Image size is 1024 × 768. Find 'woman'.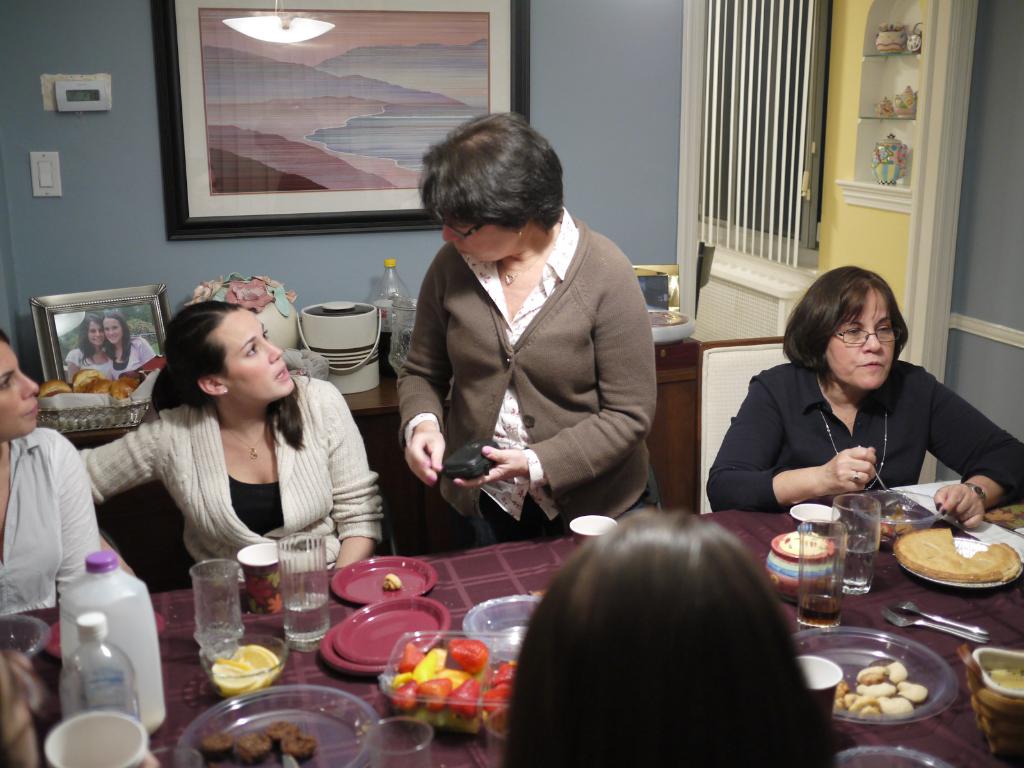
pyautogui.locateOnScreen(99, 281, 365, 596).
